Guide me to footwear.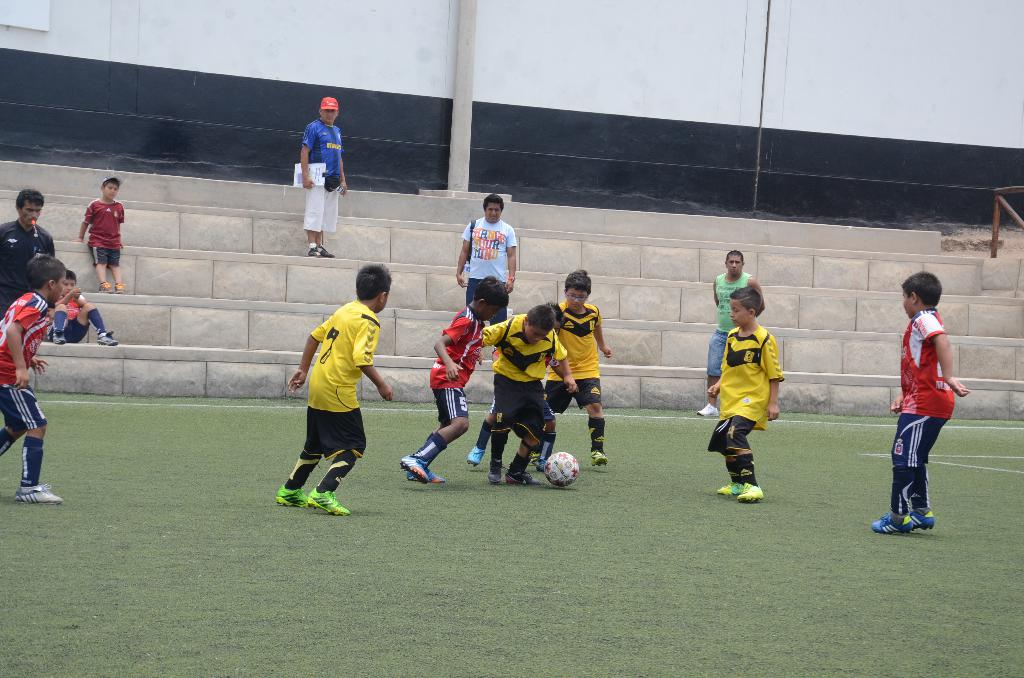
Guidance: {"left": 489, "top": 451, "right": 504, "bottom": 480}.
